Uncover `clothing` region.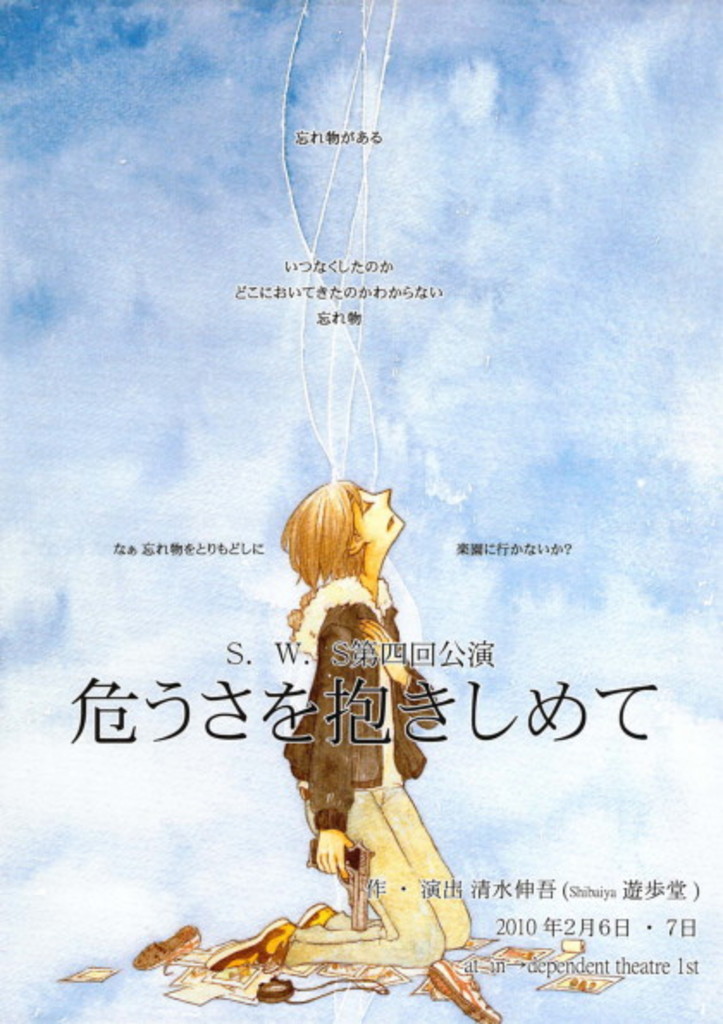
Uncovered: <region>287, 570, 470, 964</region>.
